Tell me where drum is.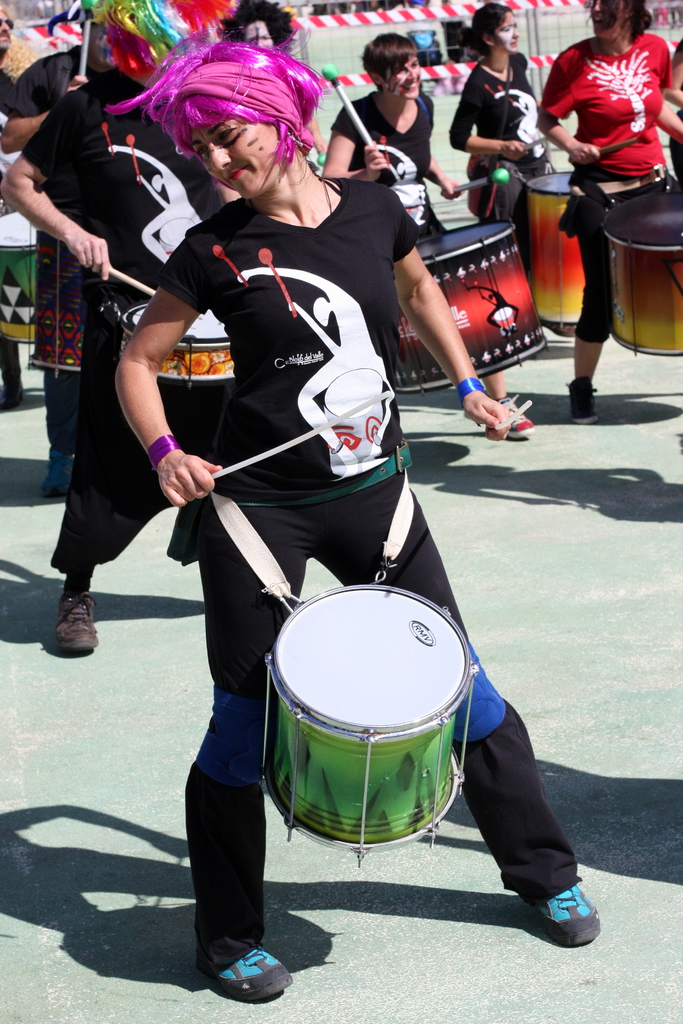
drum is at box(607, 181, 682, 356).
